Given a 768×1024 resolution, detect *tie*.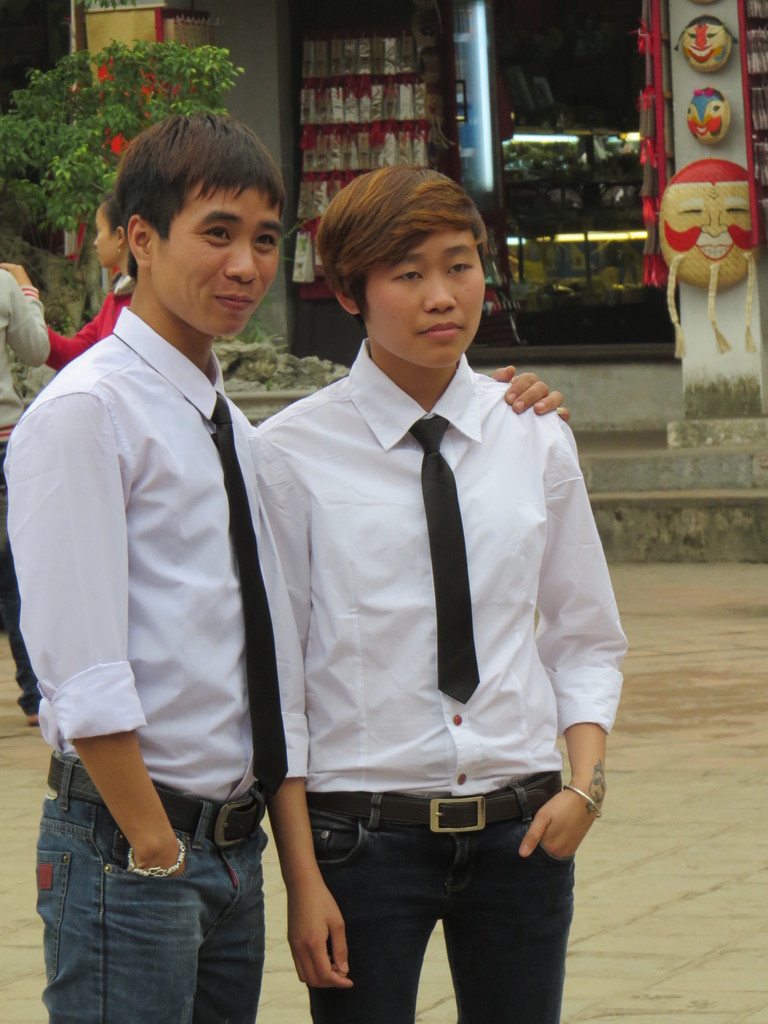
[204, 388, 293, 803].
